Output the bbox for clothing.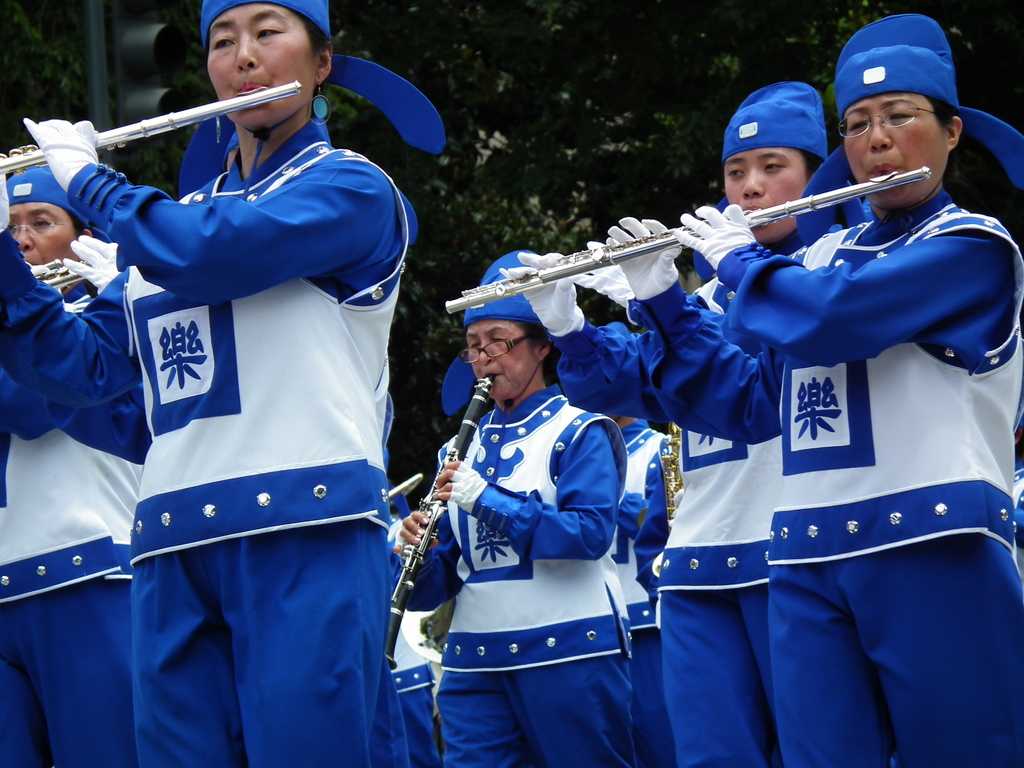
(left=619, top=177, right=1023, bottom=767).
